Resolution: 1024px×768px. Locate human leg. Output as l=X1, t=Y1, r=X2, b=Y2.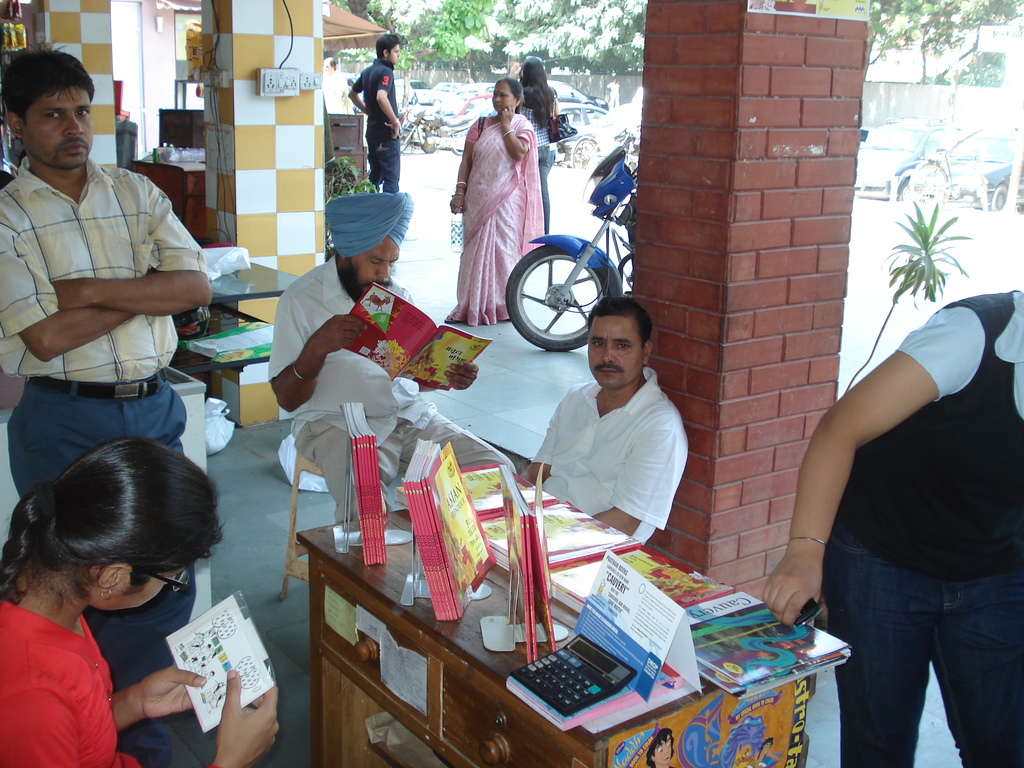
l=538, t=142, r=554, b=234.
